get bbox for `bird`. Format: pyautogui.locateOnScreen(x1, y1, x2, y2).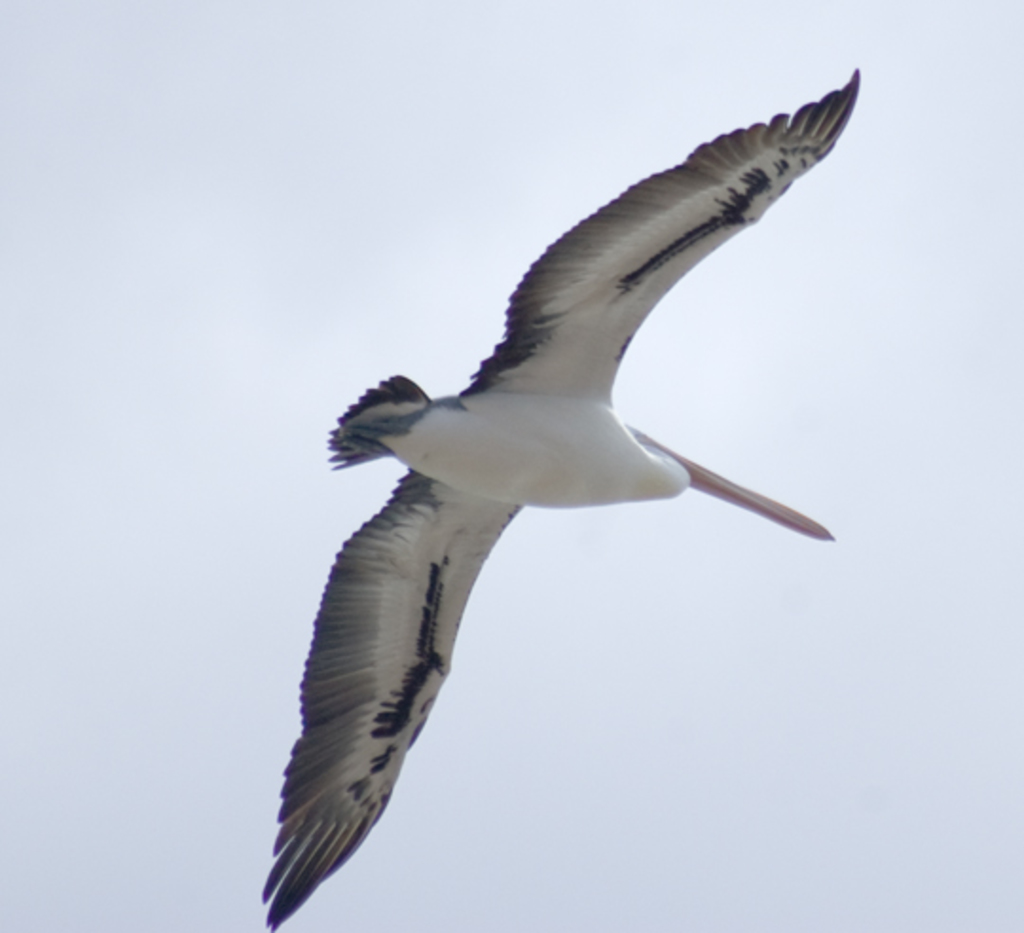
pyautogui.locateOnScreen(265, 106, 825, 872).
